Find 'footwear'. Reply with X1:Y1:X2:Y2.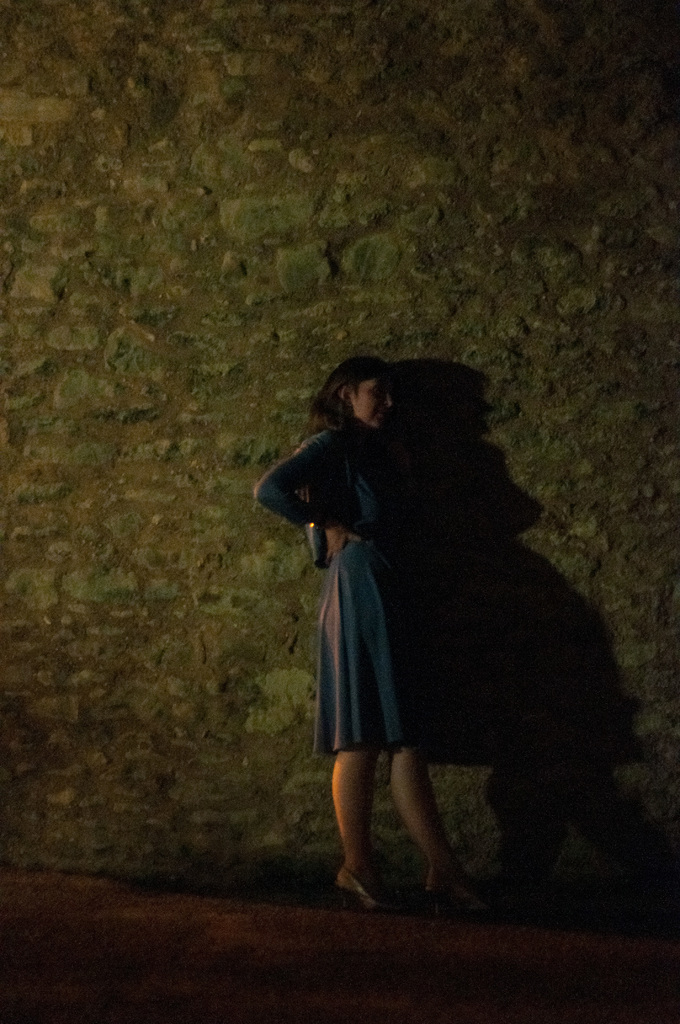
330:839:408:911.
